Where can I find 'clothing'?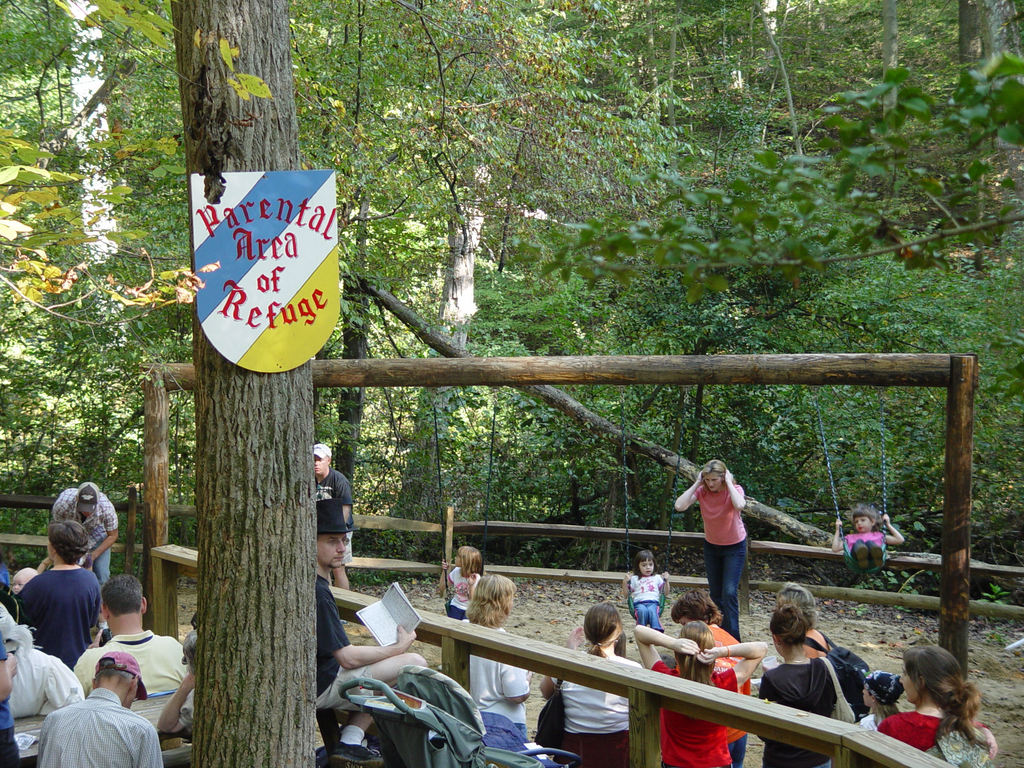
You can find it at select_region(652, 658, 737, 767).
